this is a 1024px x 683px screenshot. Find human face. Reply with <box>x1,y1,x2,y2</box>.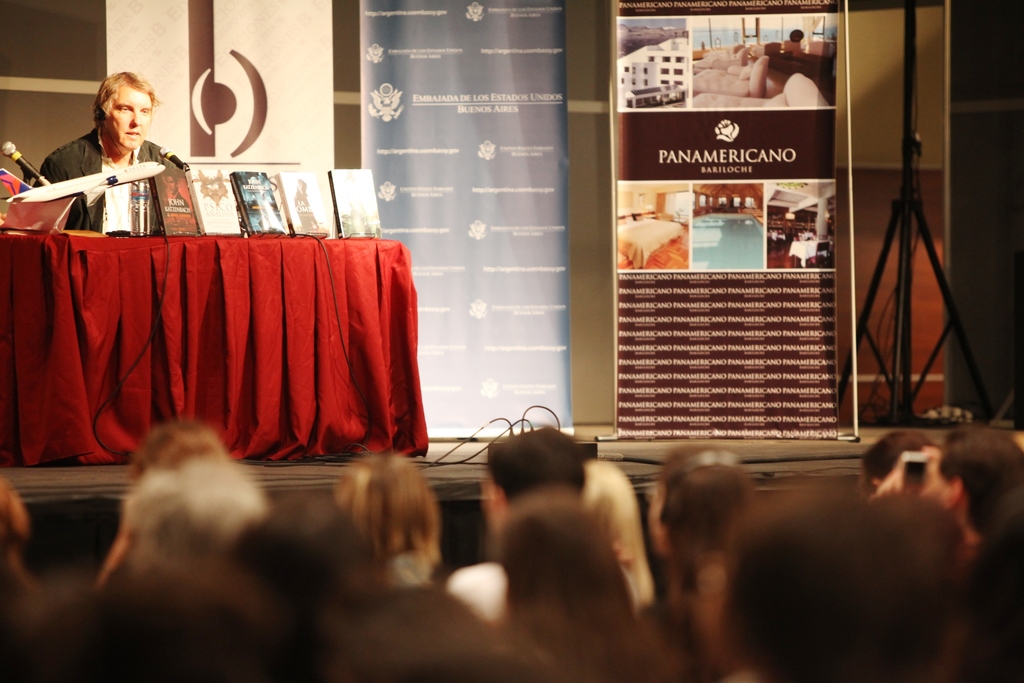
<box>110,92,150,151</box>.
